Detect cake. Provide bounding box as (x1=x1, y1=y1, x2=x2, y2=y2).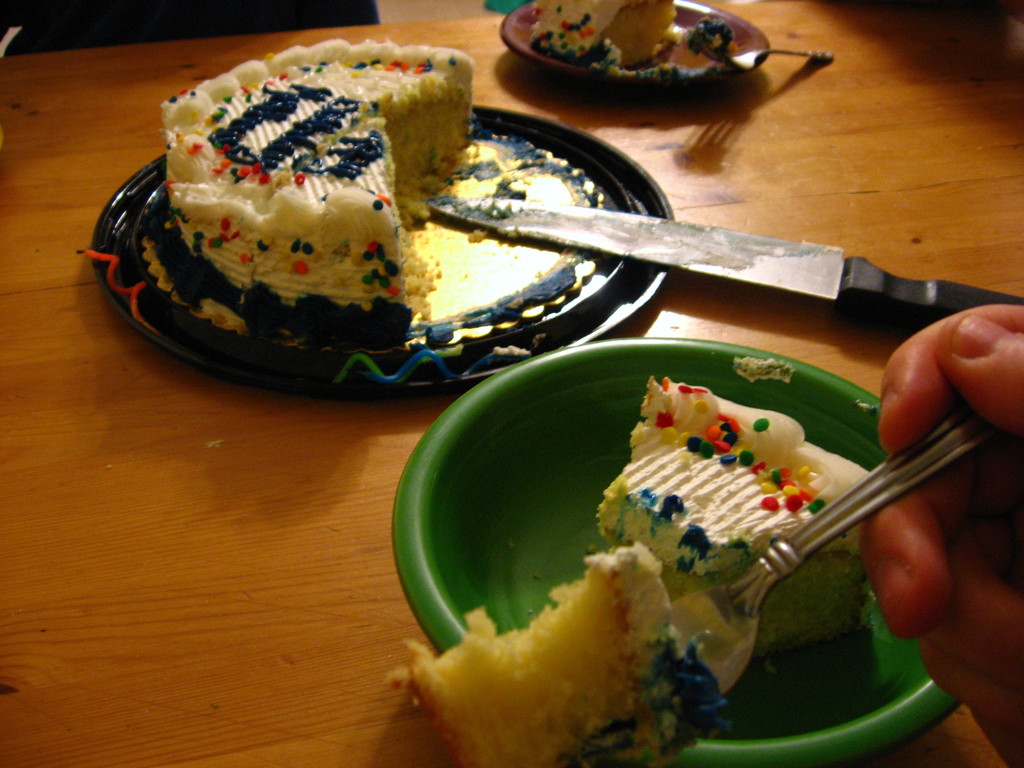
(x1=150, y1=38, x2=482, y2=319).
